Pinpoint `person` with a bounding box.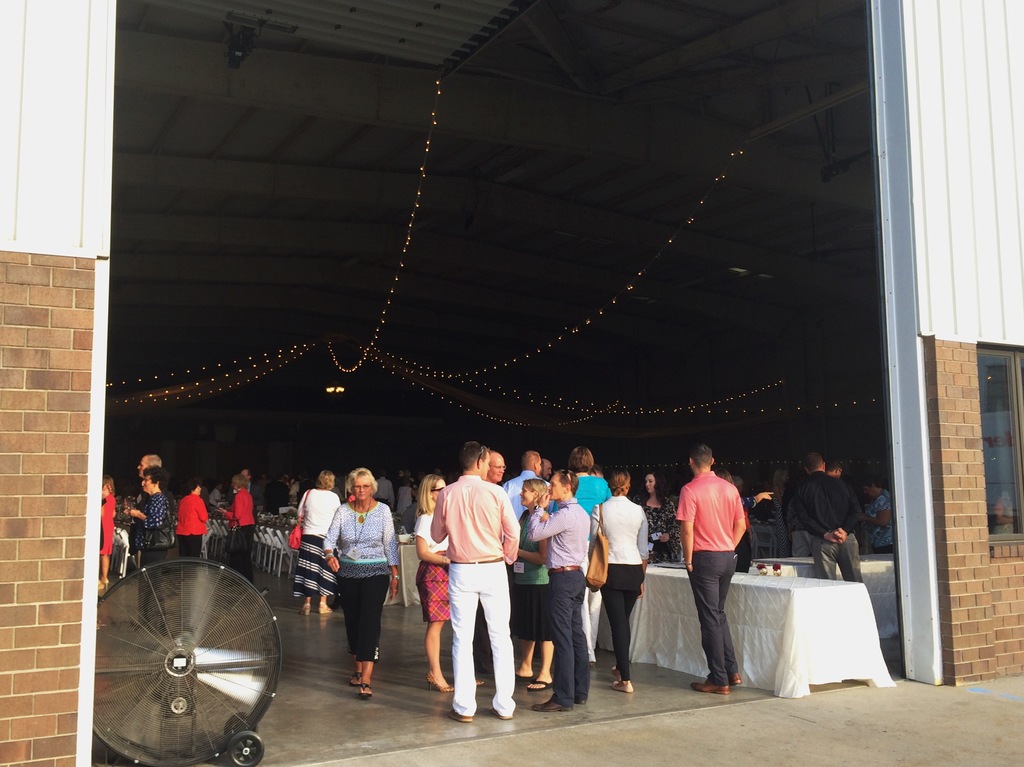
673/448/756/678.
